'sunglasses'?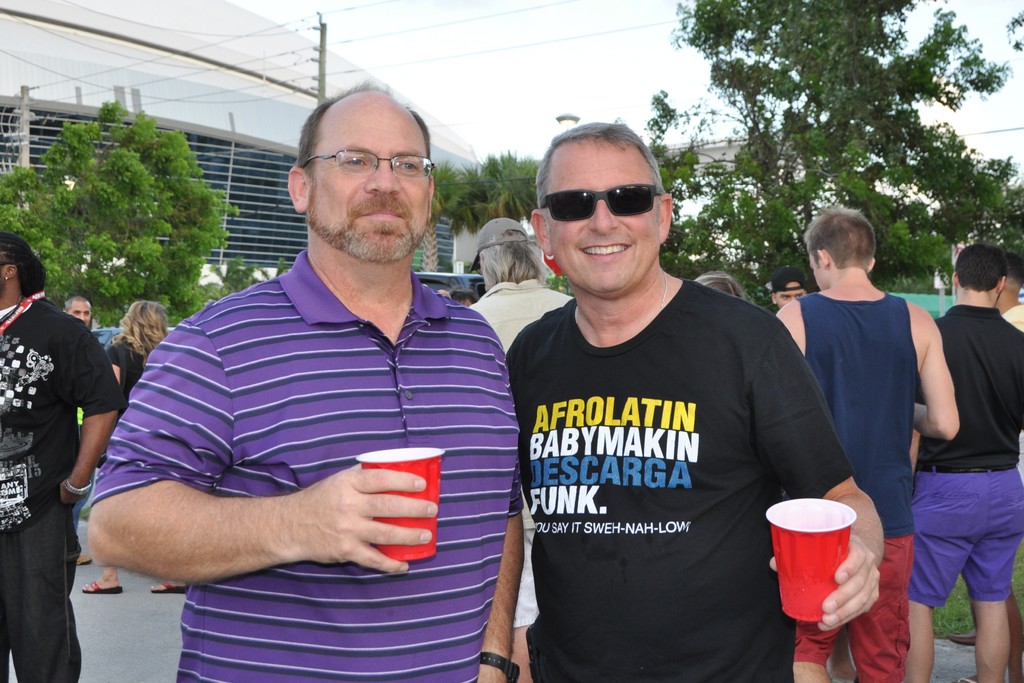
(539,183,662,222)
